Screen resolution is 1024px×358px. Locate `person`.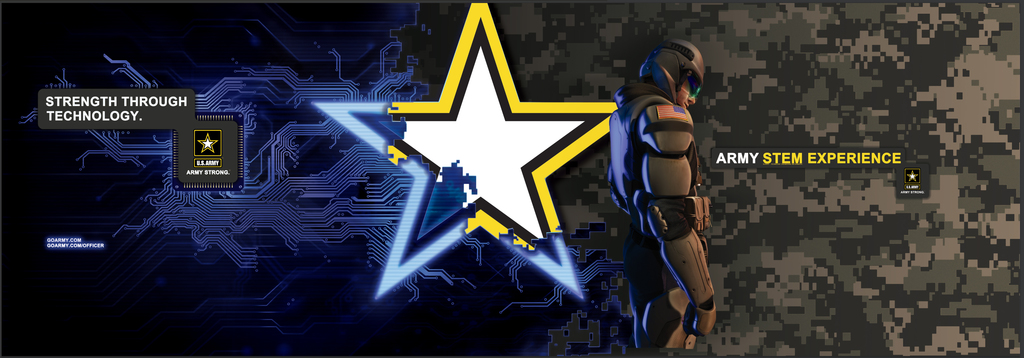
x1=605, y1=41, x2=716, y2=348.
